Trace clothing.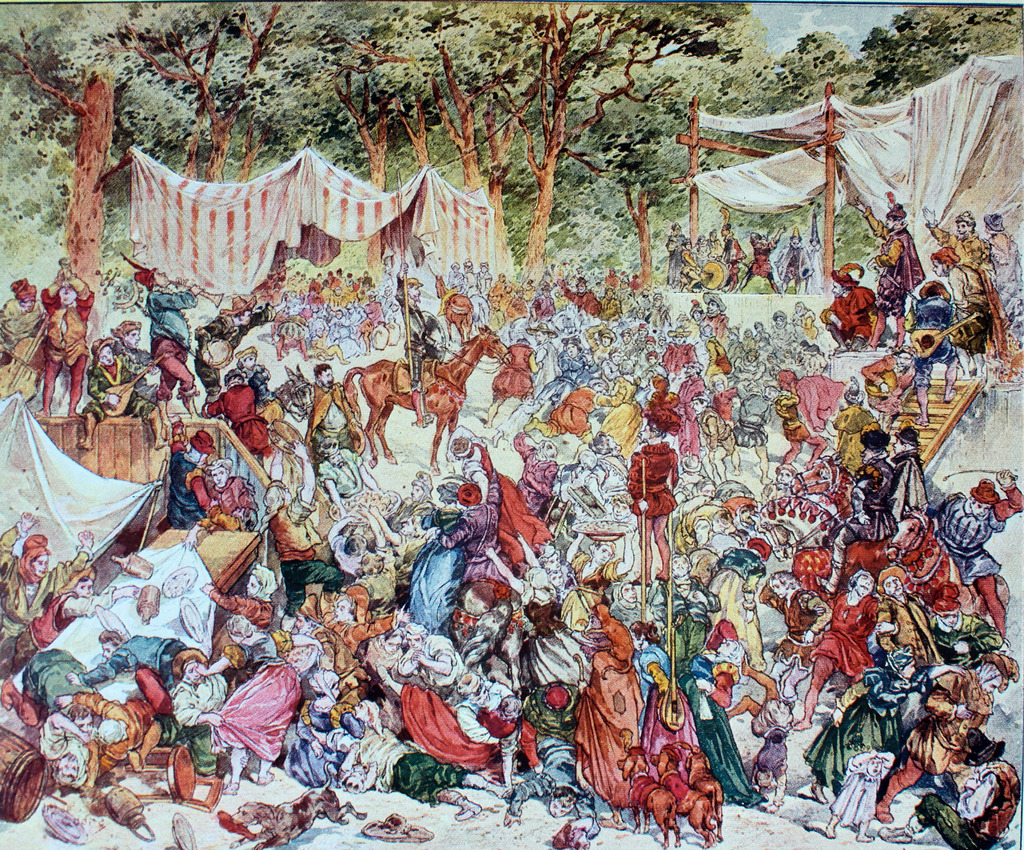
Traced to region(948, 263, 1003, 349).
